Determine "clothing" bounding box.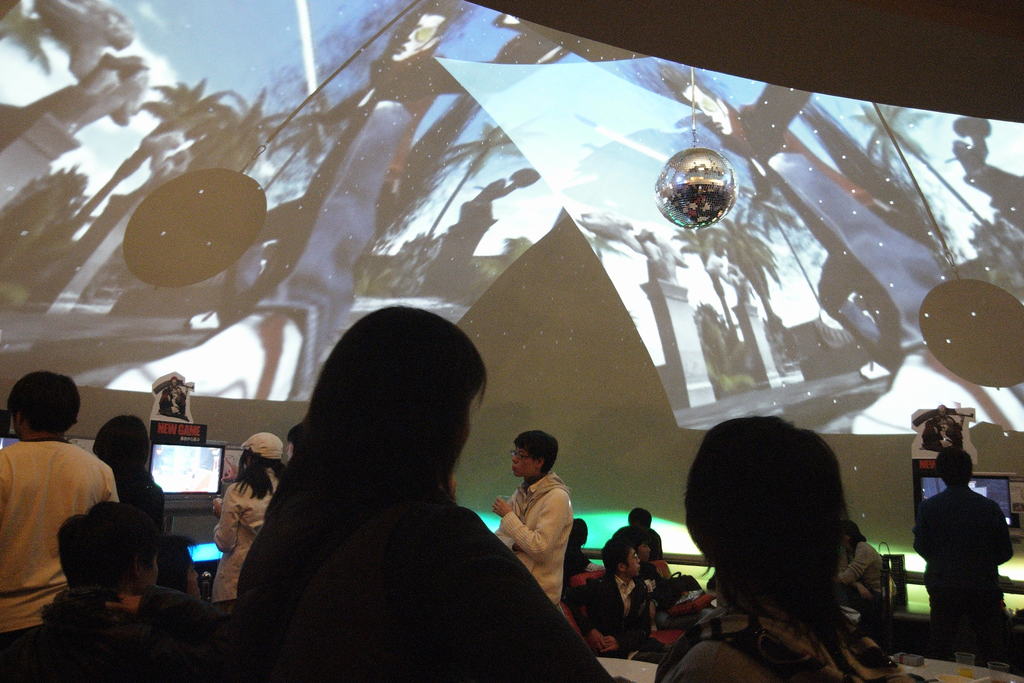
Determined: crop(209, 470, 282, 629).
